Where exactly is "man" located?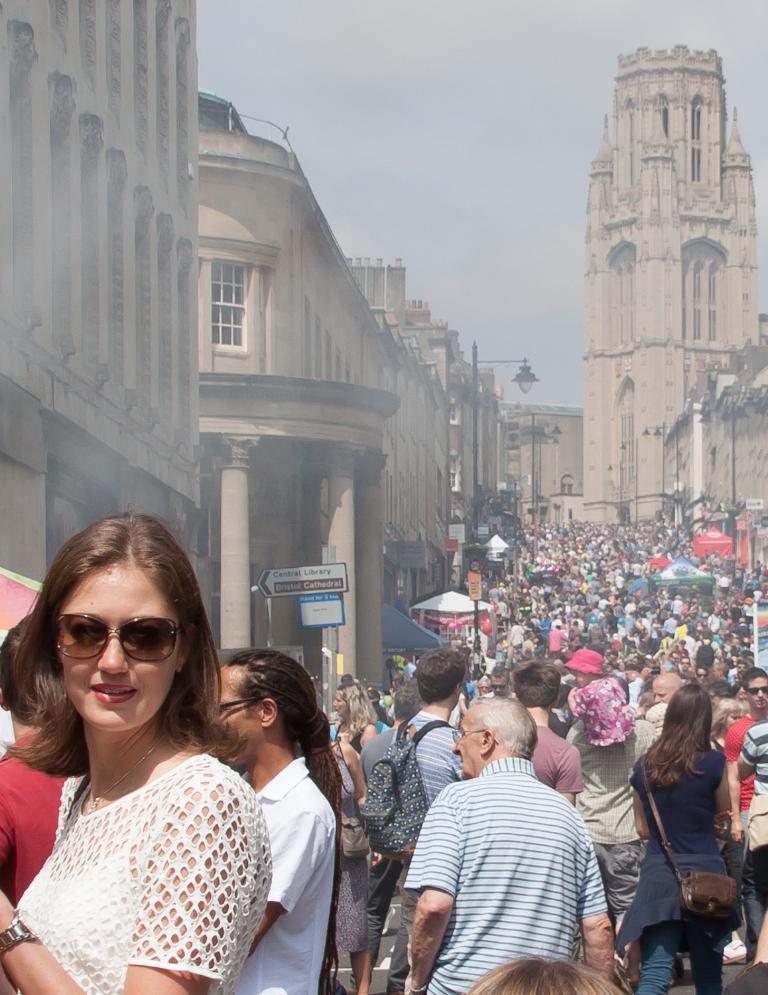
Its bounding box is <box>502,662,583,802</box>.
